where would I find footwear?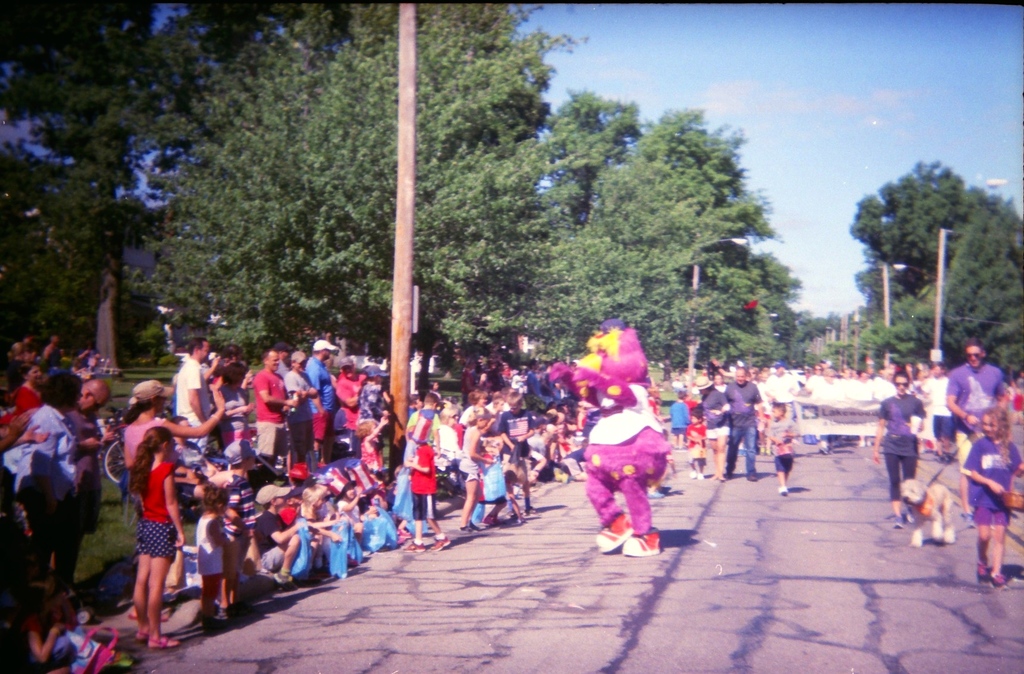
At x1=404, y1=540, x2=424, y2=549.
